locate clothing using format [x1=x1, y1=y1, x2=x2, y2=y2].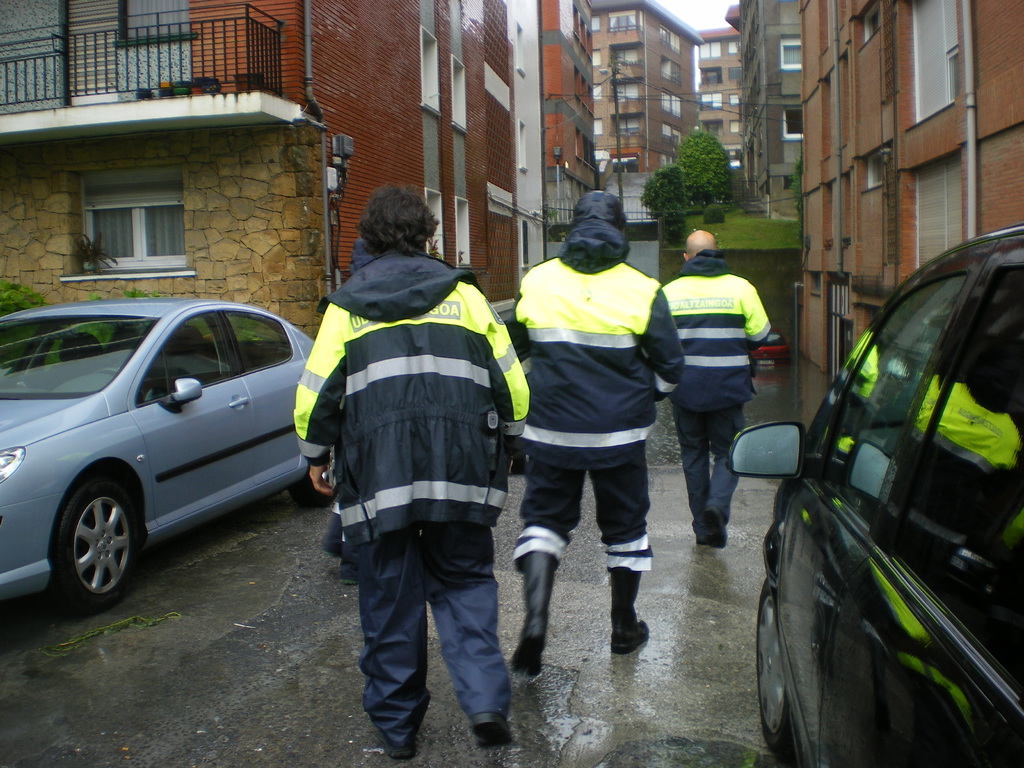
[x1=354, y1=523, x2=511, y2=749].
